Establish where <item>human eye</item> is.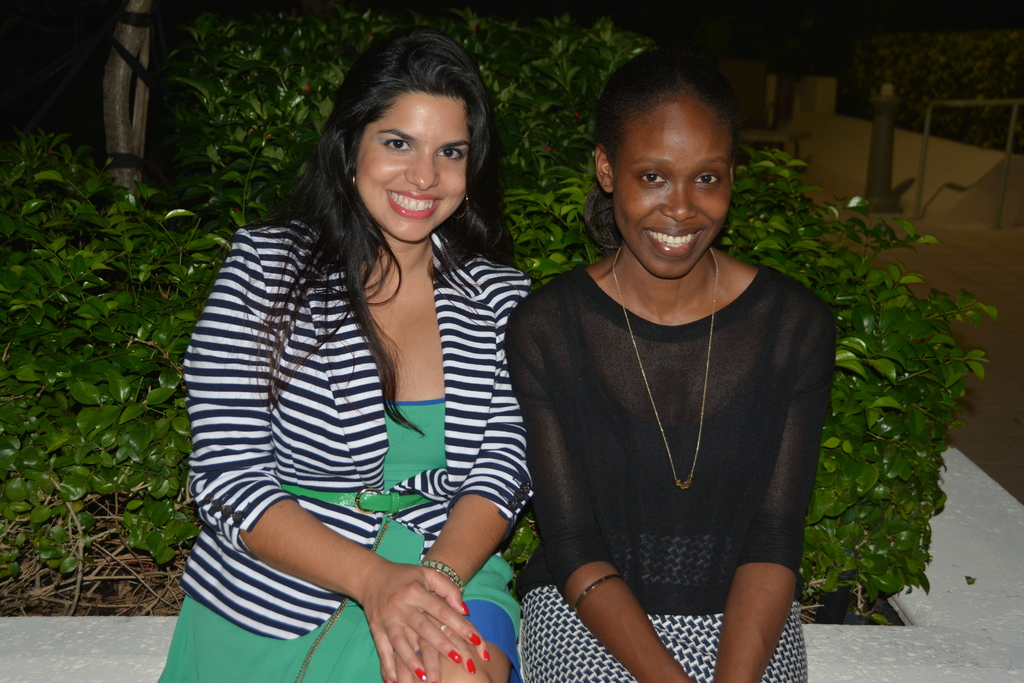
Established at {"left": 696, "top": 169, "right": 720, "bottom": 187}.
